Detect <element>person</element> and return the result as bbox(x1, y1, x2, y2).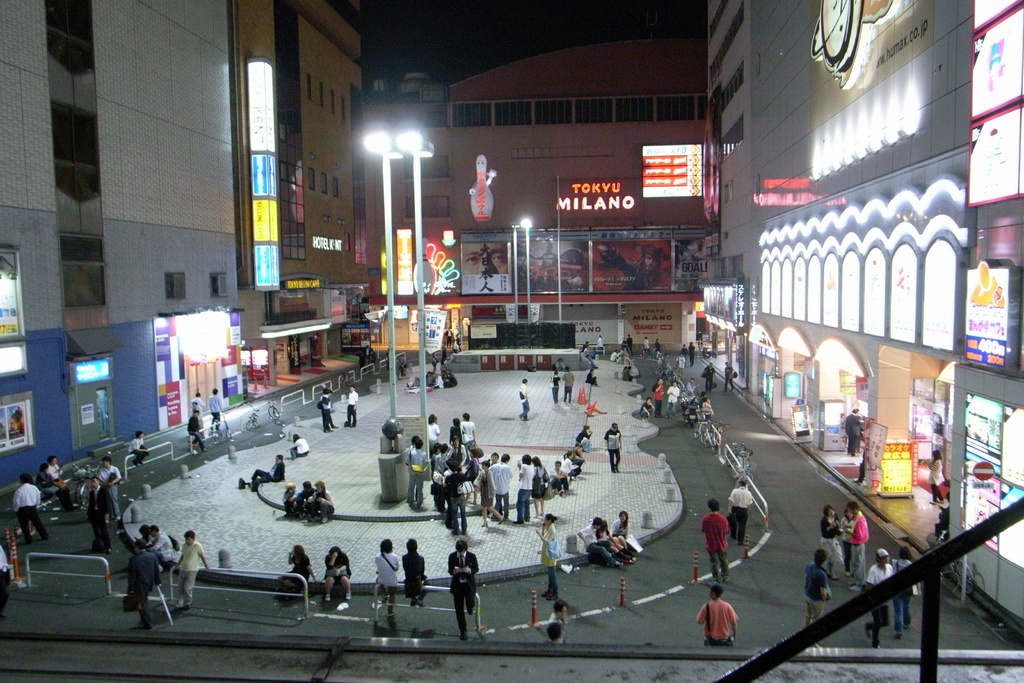
bbox(625, 356, 632, 366).
